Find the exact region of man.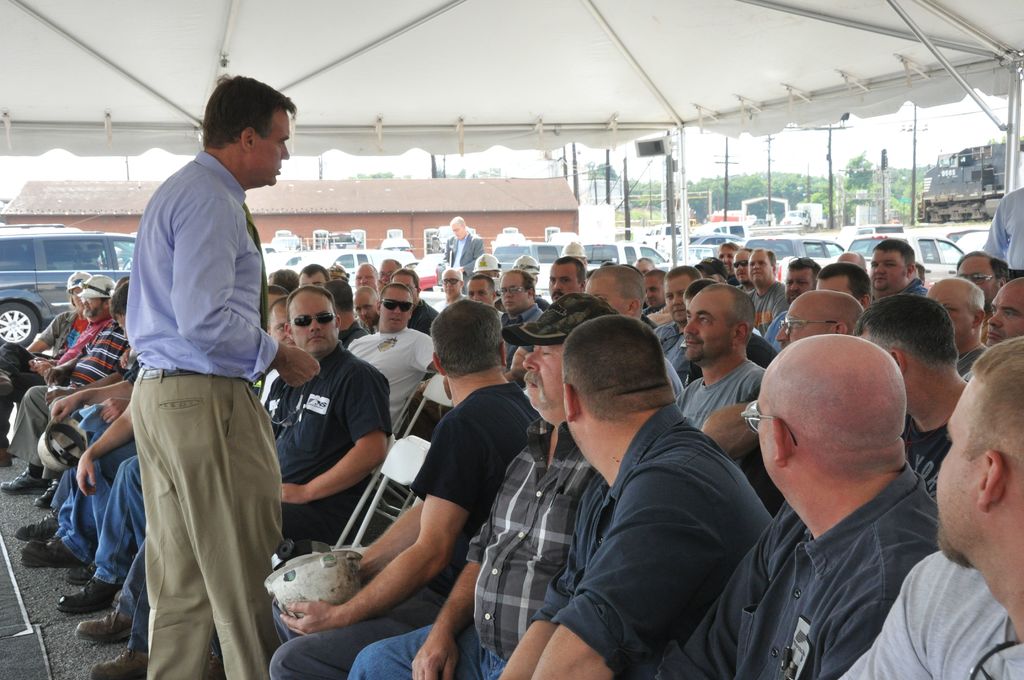
Exact region: 664, 268, 693, 330.
